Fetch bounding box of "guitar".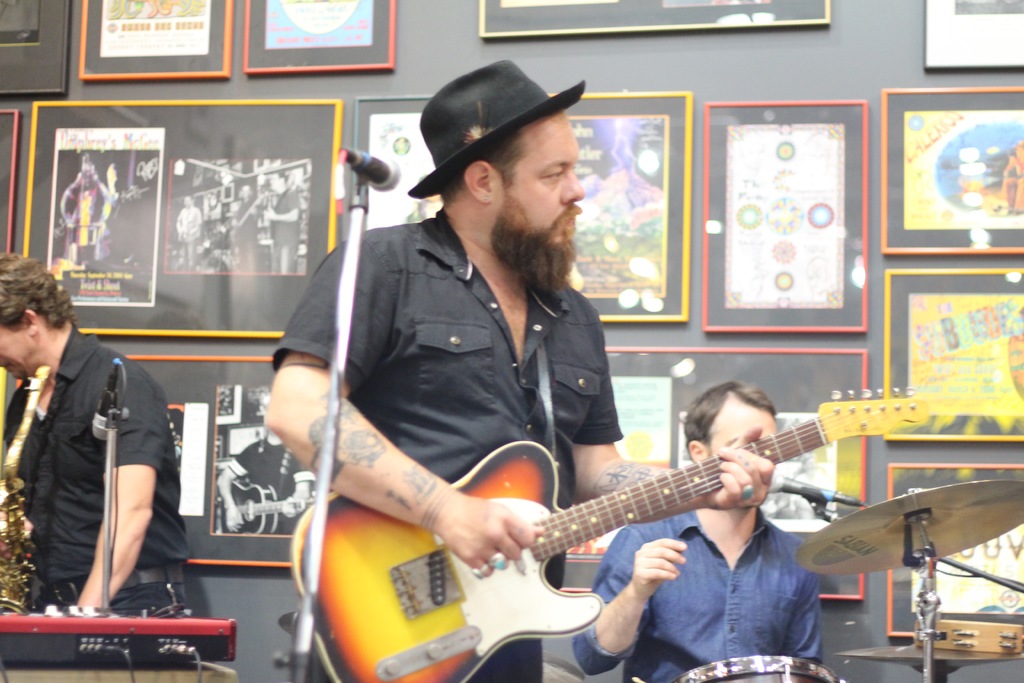
Bbox: Rect(283, 385, 929, 682).
